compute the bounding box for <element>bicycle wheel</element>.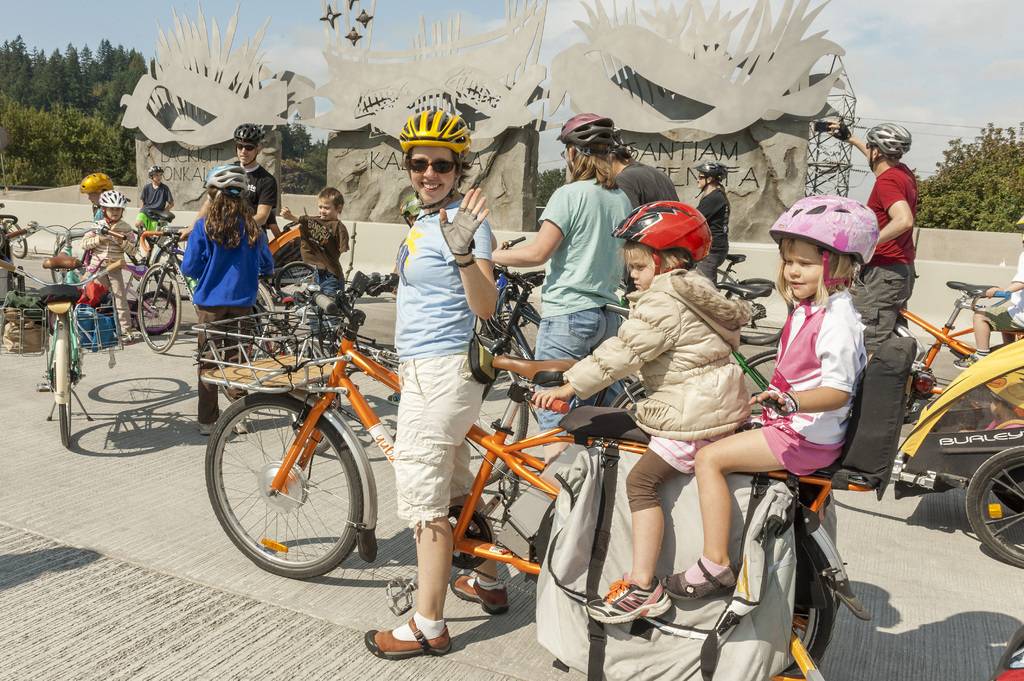
<region>50, 232, 90, 287</region>.
